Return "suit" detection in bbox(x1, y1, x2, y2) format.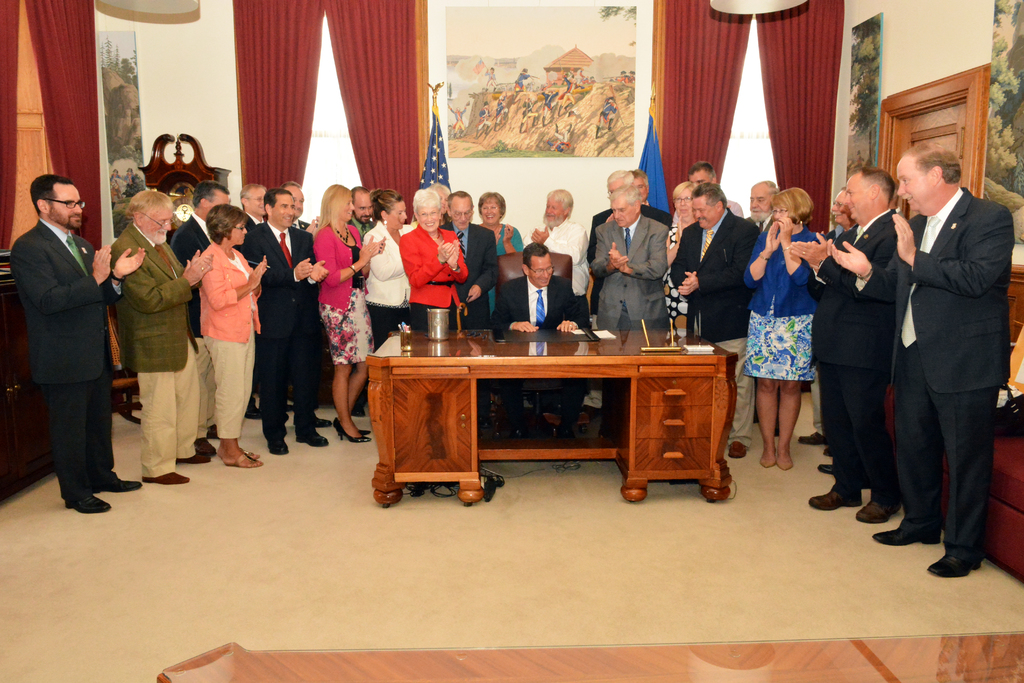
bbox(439, 219, 501, 400).
